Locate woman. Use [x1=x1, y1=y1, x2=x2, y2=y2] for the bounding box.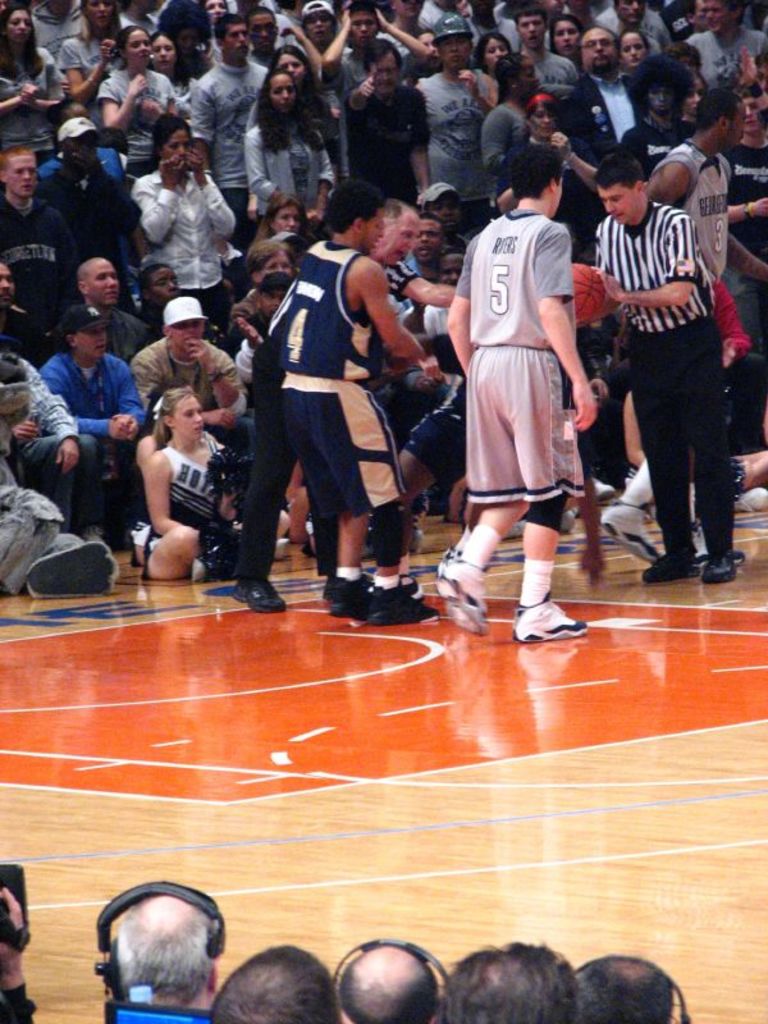
[x1=97, y1=22, x2=178, y2=180].
